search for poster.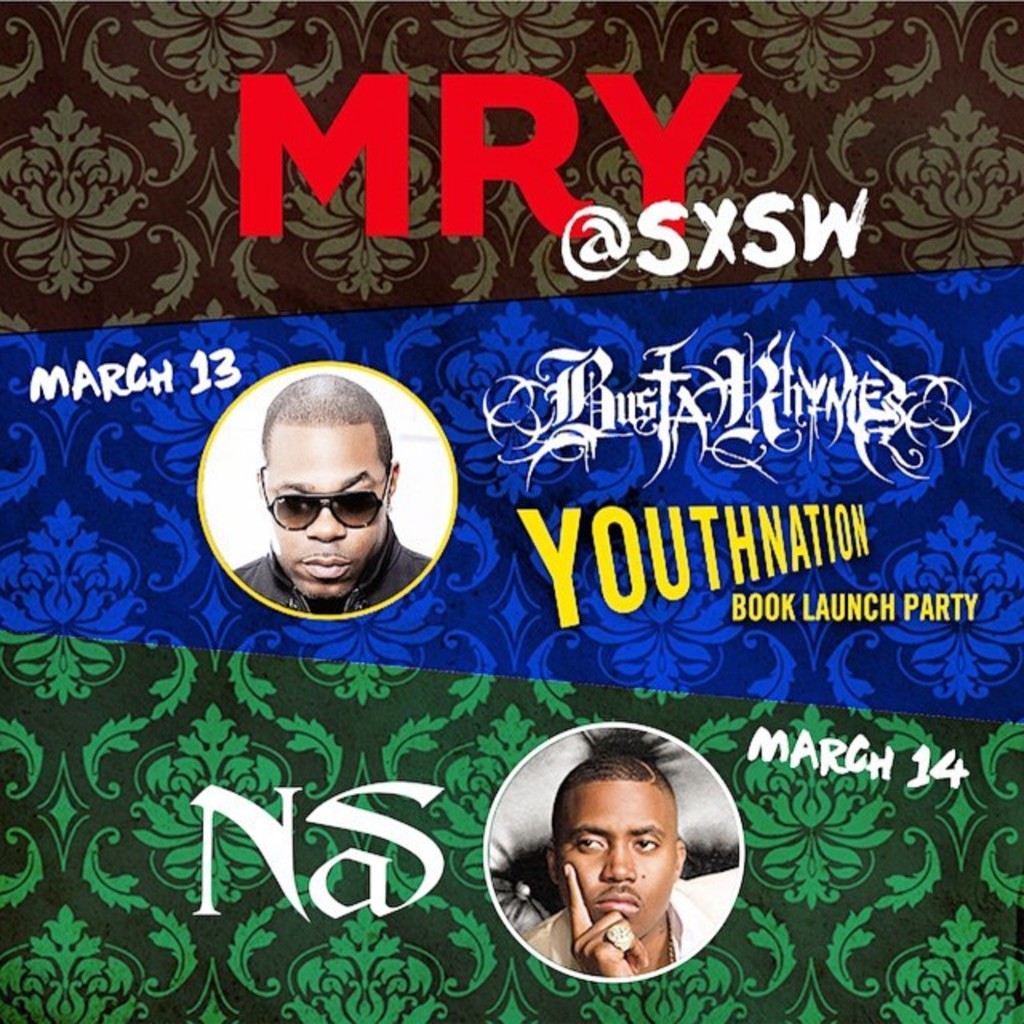
Found at detection(0, 0, 1021, 1022).
